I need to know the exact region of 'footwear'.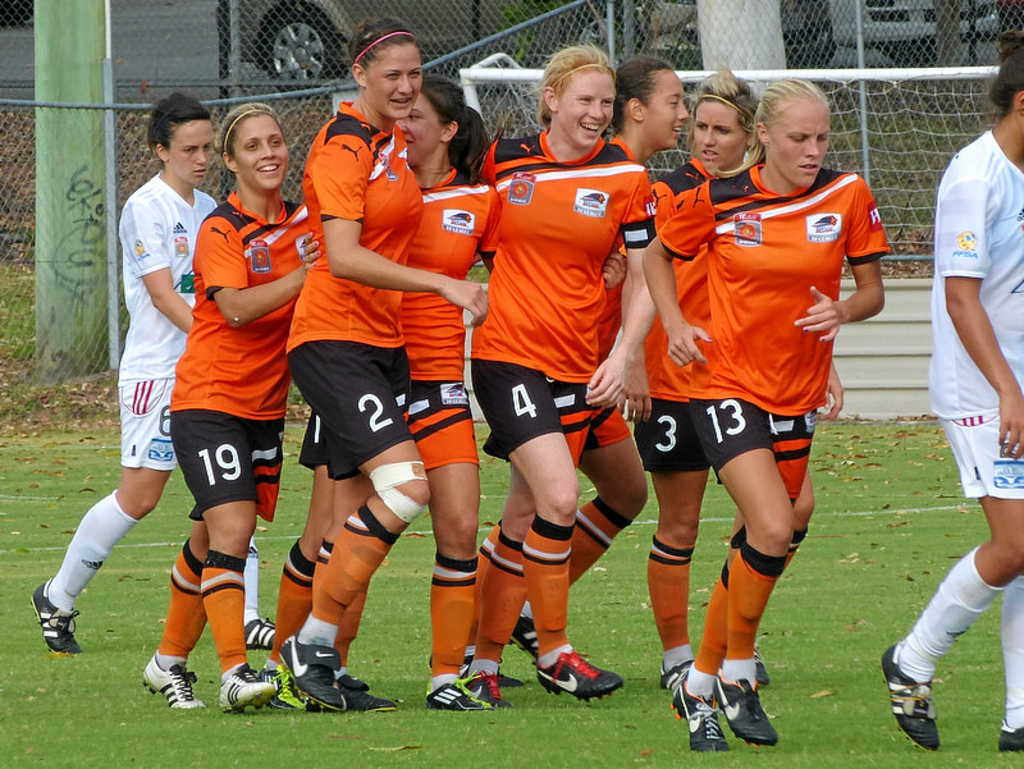
Region: (333,663,399,713).
